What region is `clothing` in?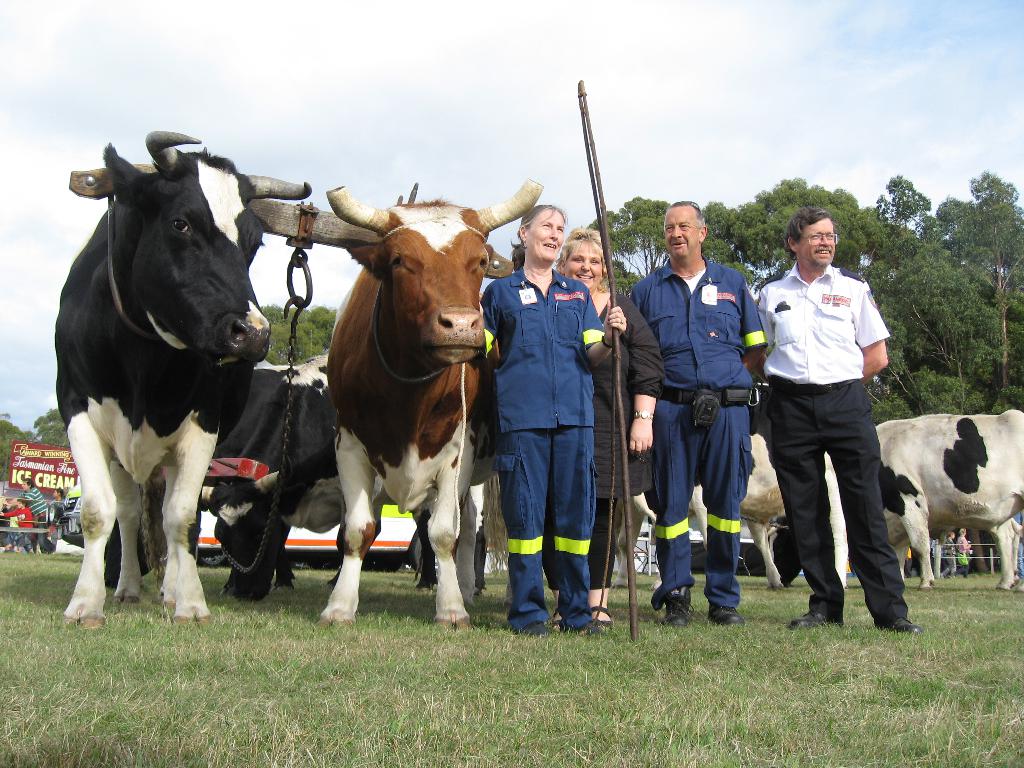
<bbox>482, 260, 607, 632</bbox>.
